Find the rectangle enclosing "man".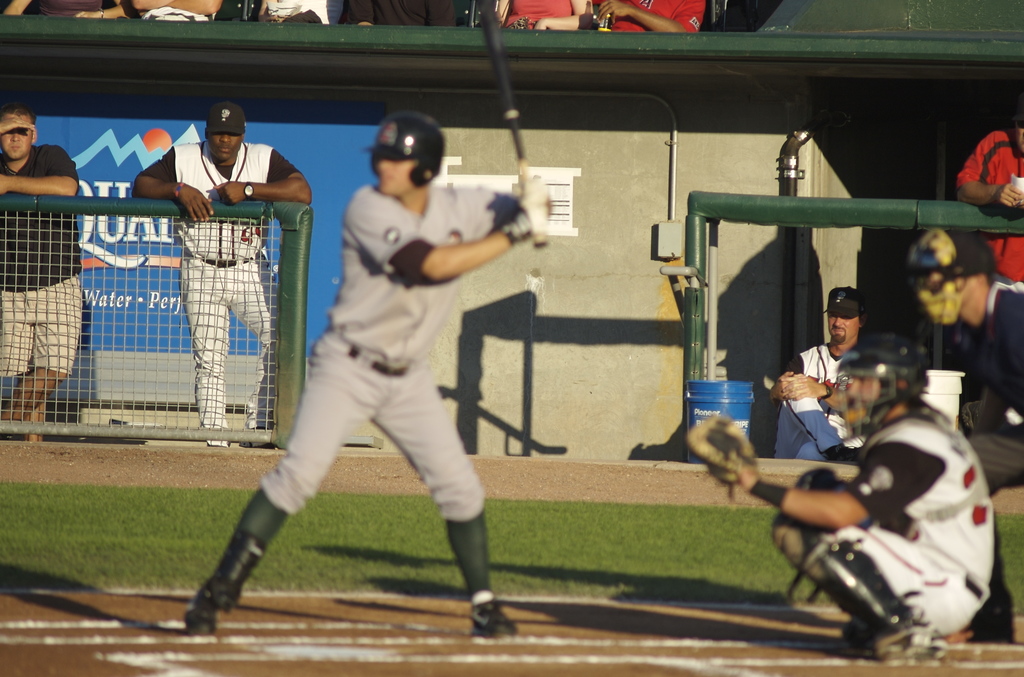
<bbox>769, 334, 1000, 650</bbox>.
